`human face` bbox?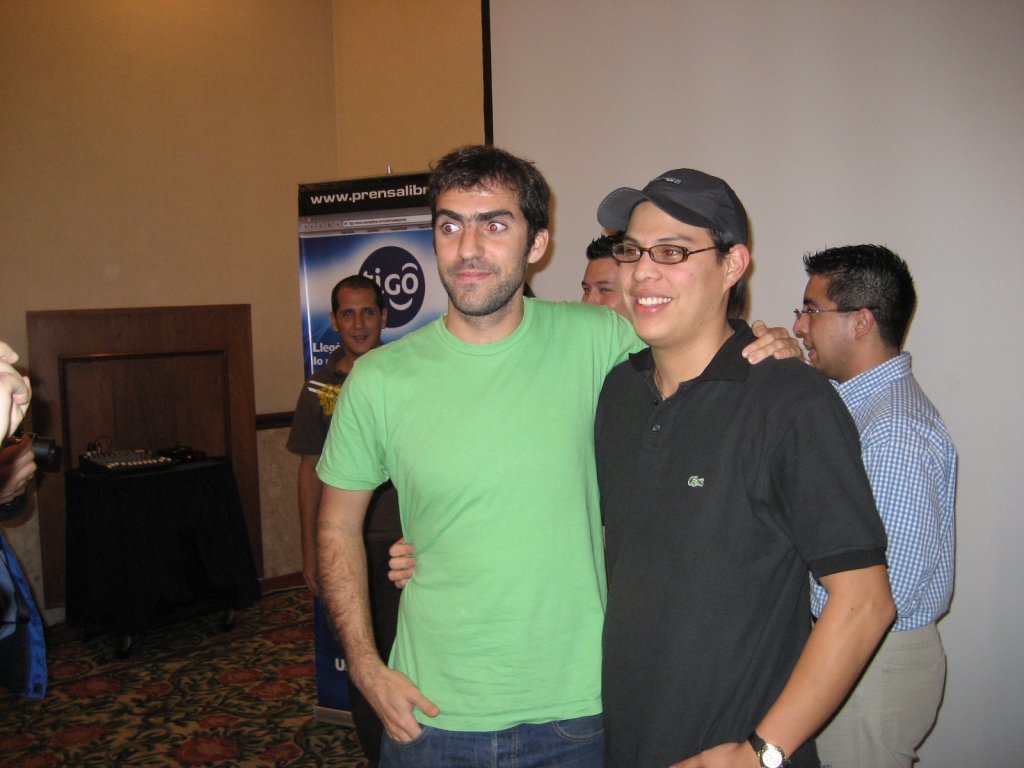
select_region(581, 259, 623, 311)
